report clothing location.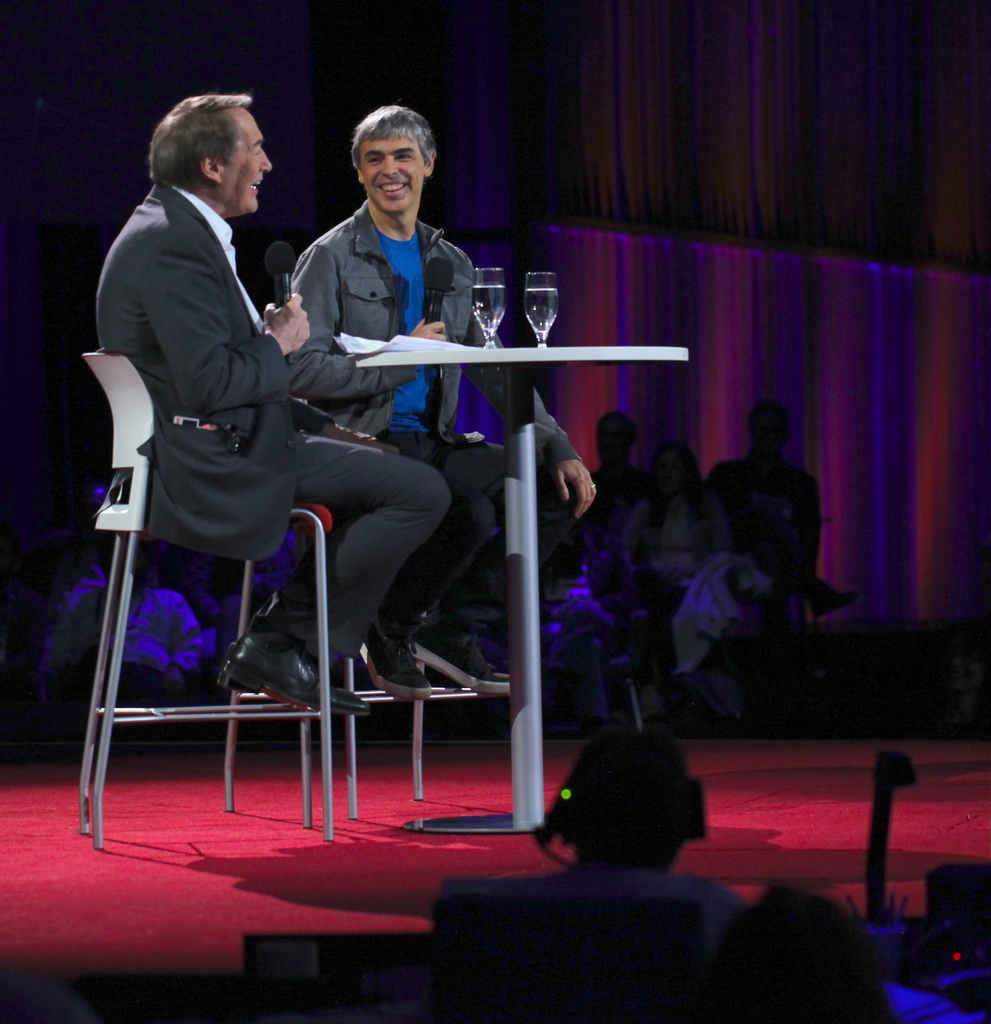
Report: bbox=(95, 171, 447, 728).
